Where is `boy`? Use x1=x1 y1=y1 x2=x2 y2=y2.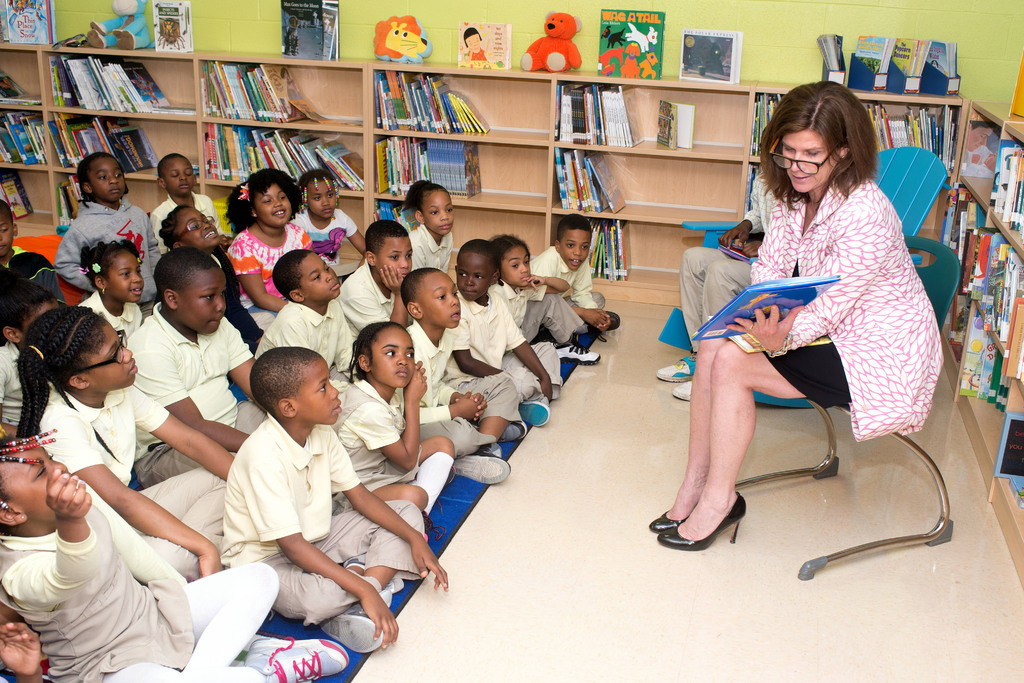
x1=426 y1=242 x2=561 y2=425.
